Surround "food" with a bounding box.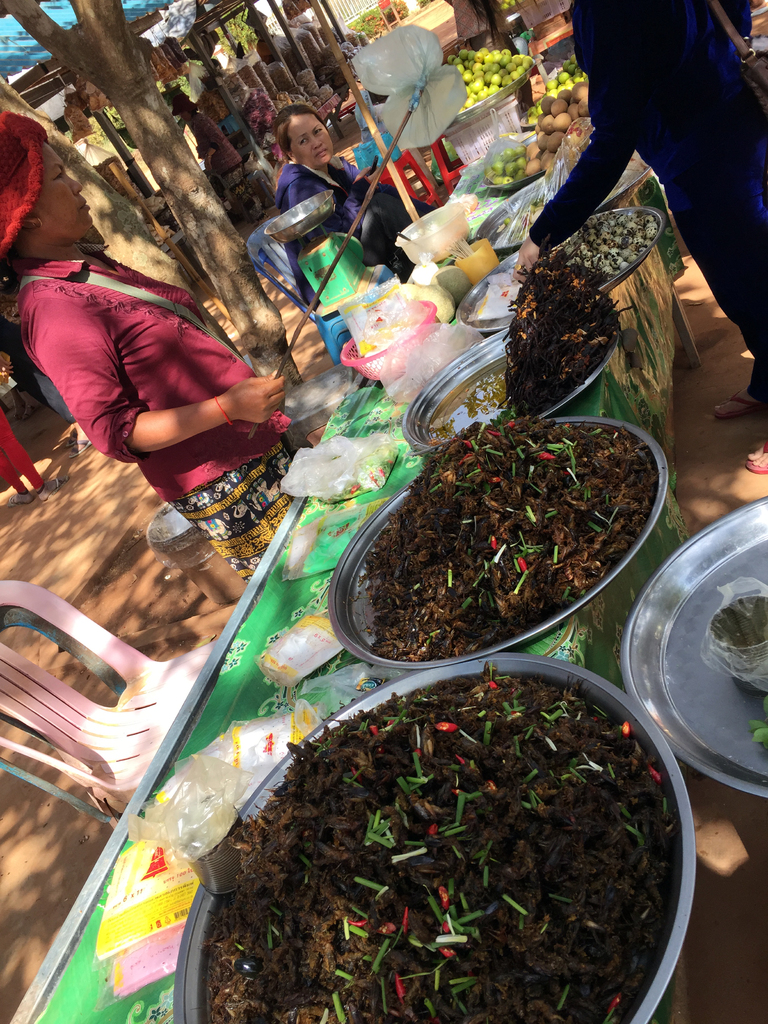
l=494, t=0, r=522, b=11.
